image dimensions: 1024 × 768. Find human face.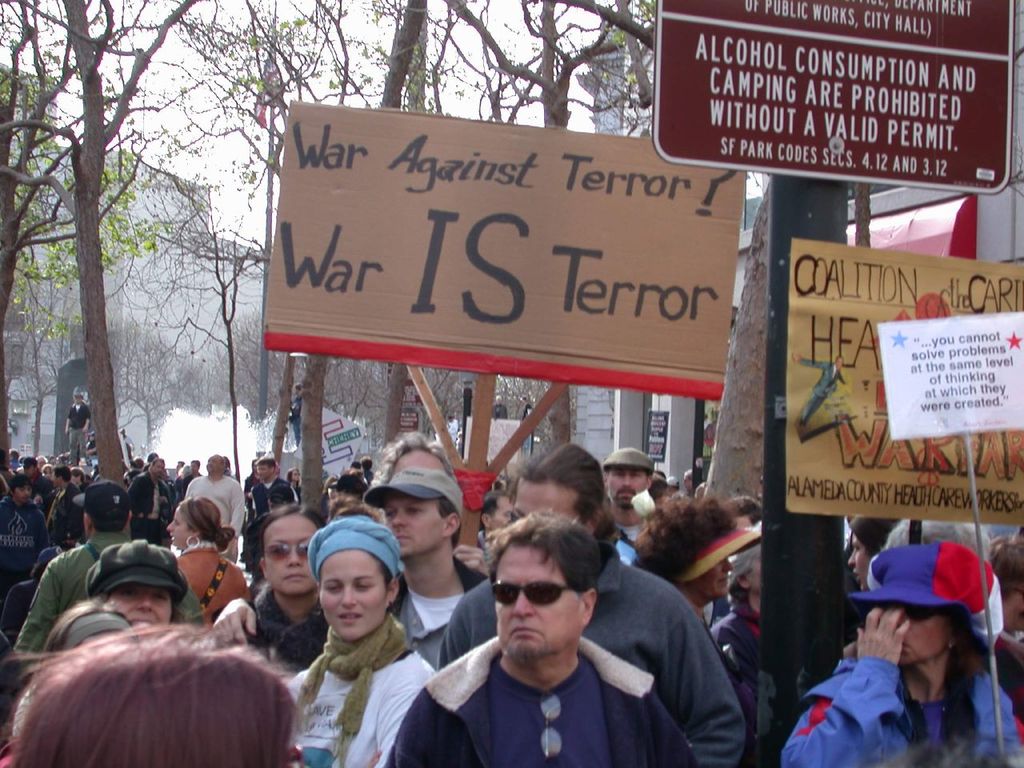
l=496, t=547, r=580, b=662.
